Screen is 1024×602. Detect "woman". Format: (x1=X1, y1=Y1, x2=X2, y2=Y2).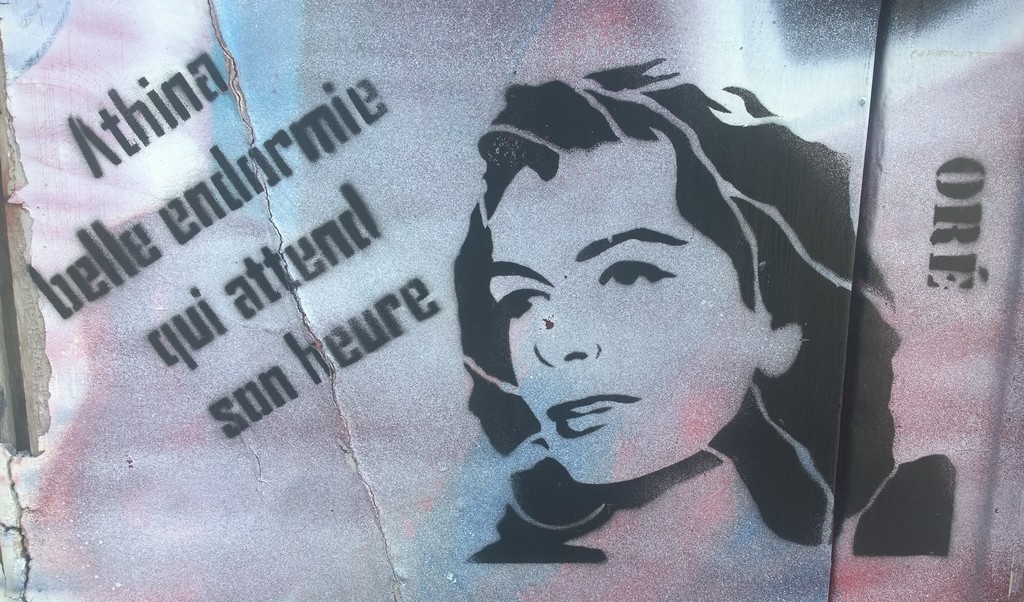
(x1=461, y1=51, x2=962, y2=567).
